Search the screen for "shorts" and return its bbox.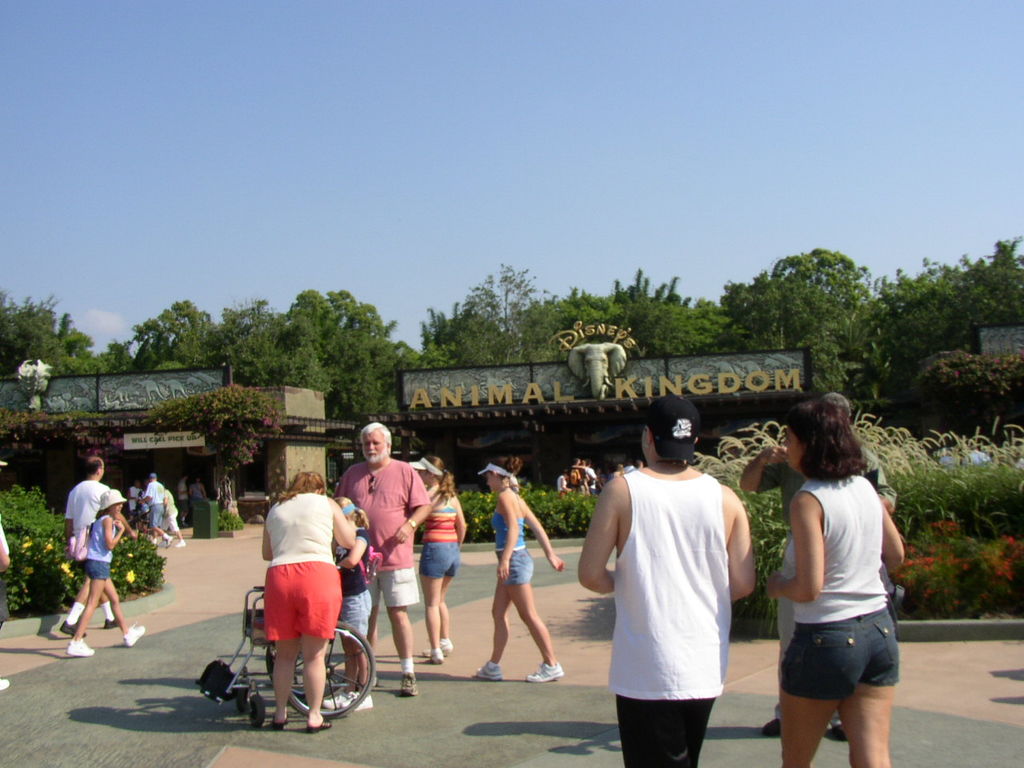
Found: 87,557,113,579.
